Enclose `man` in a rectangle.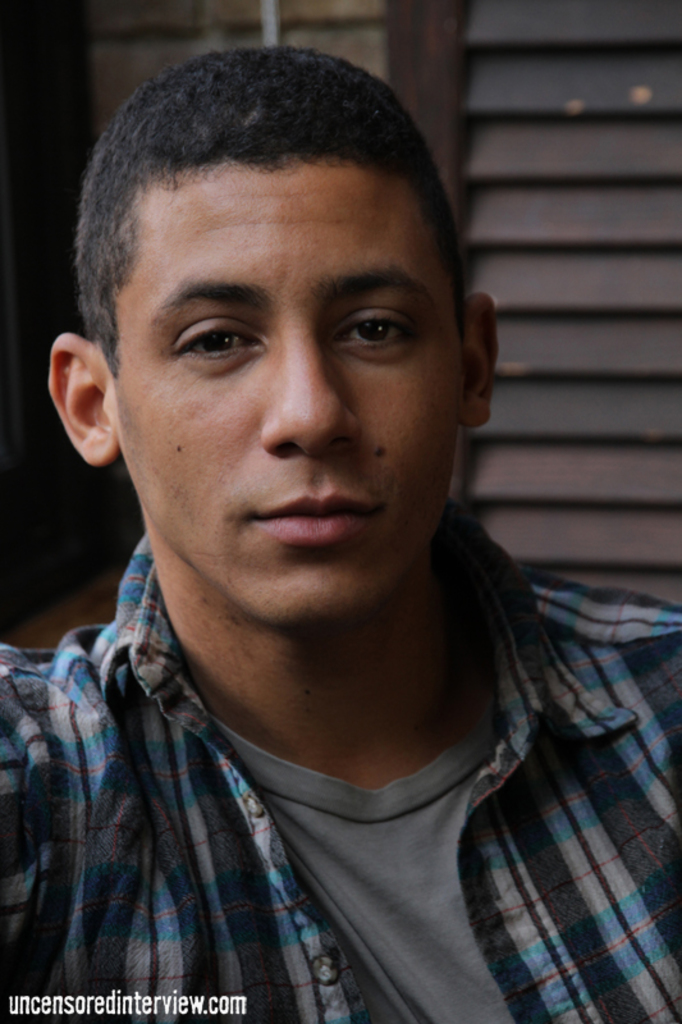
x1=0 y1=40 x2=659 y2=1023.
